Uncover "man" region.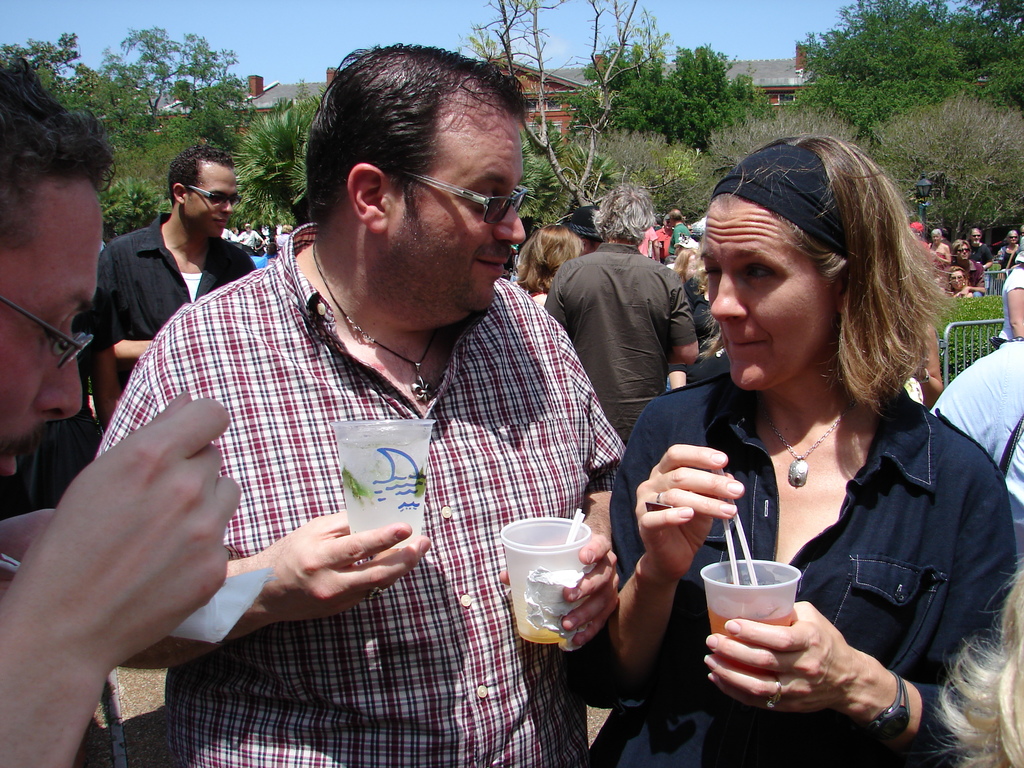
Uncovered: rect(94, 44, 624, 767).
